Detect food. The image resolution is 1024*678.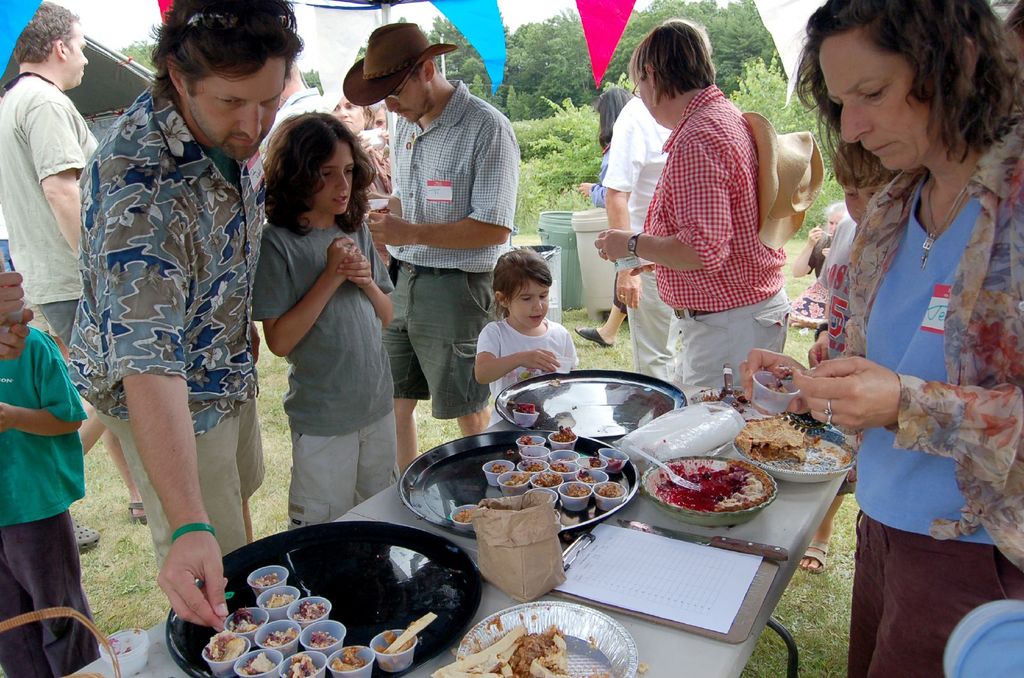
bbox=[429, 617, 575, 677].
